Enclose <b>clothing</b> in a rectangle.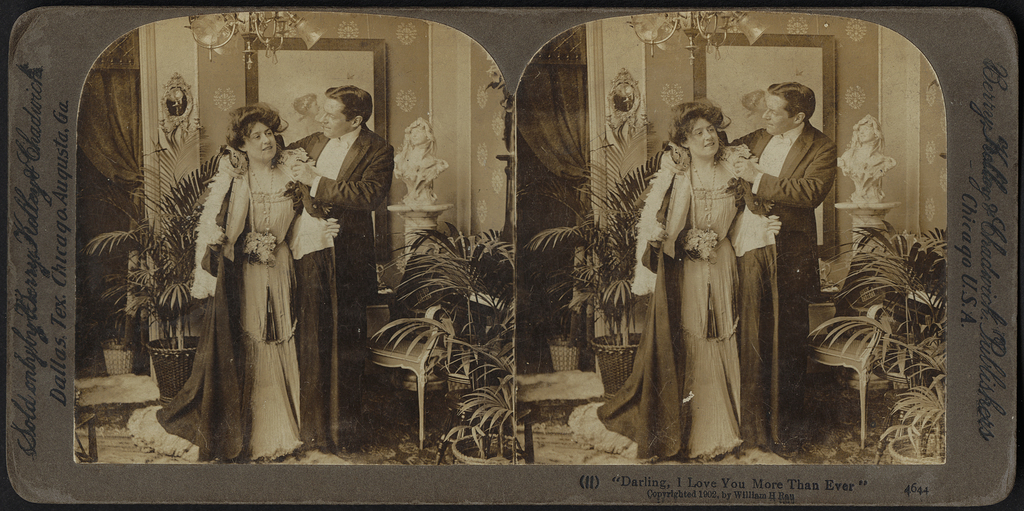
{"x1": 726, "y1": 119, "x2": 838, "y2": 444}.
